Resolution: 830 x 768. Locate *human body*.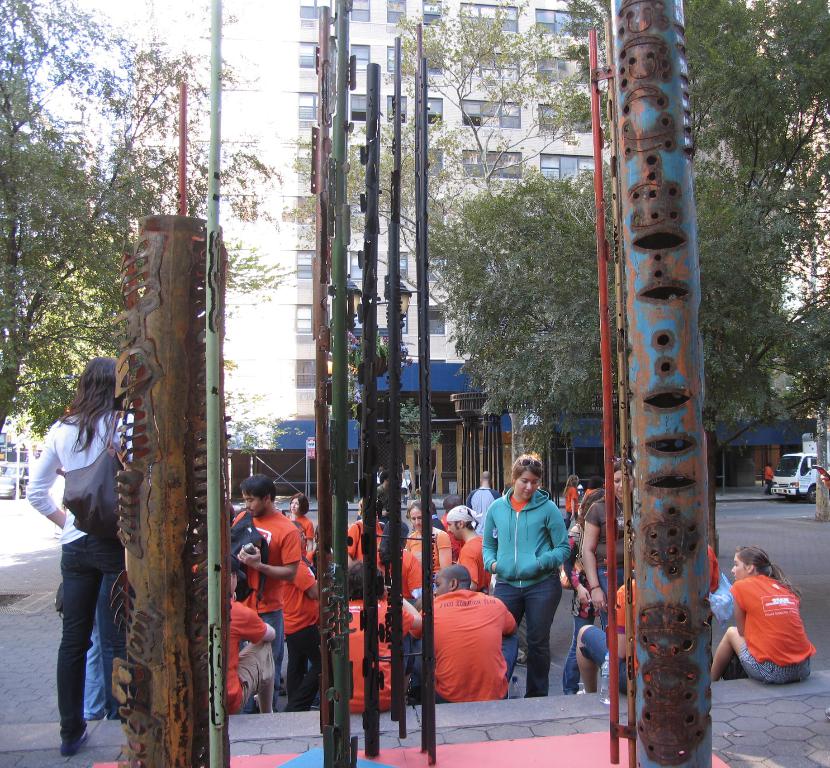
[x1=234, y1=457, x2=320, y2=699].
